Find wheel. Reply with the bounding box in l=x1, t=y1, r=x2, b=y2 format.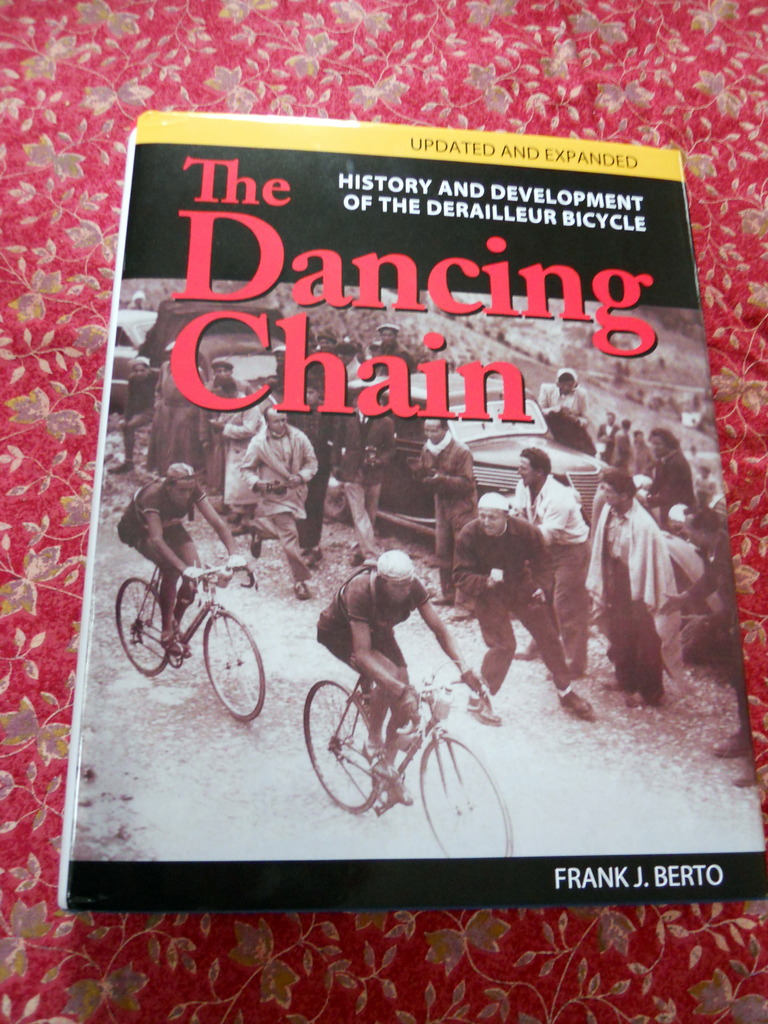
l=191, t=614, r=256, b=717.
